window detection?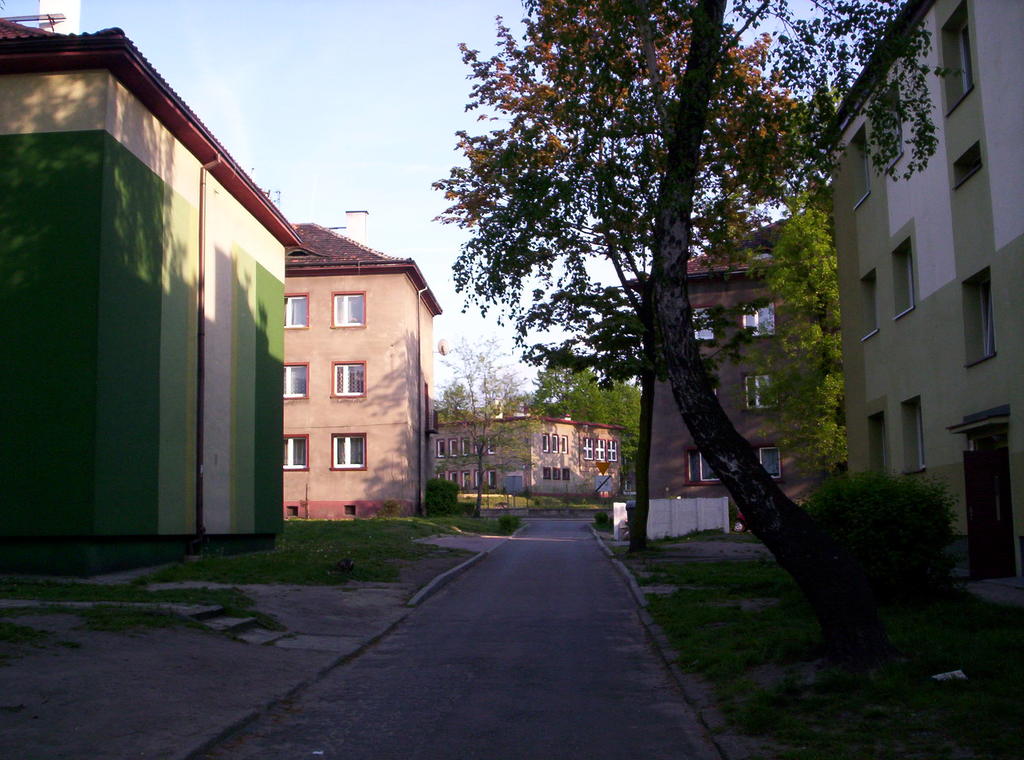
detection(552, 435, 559, 453)
